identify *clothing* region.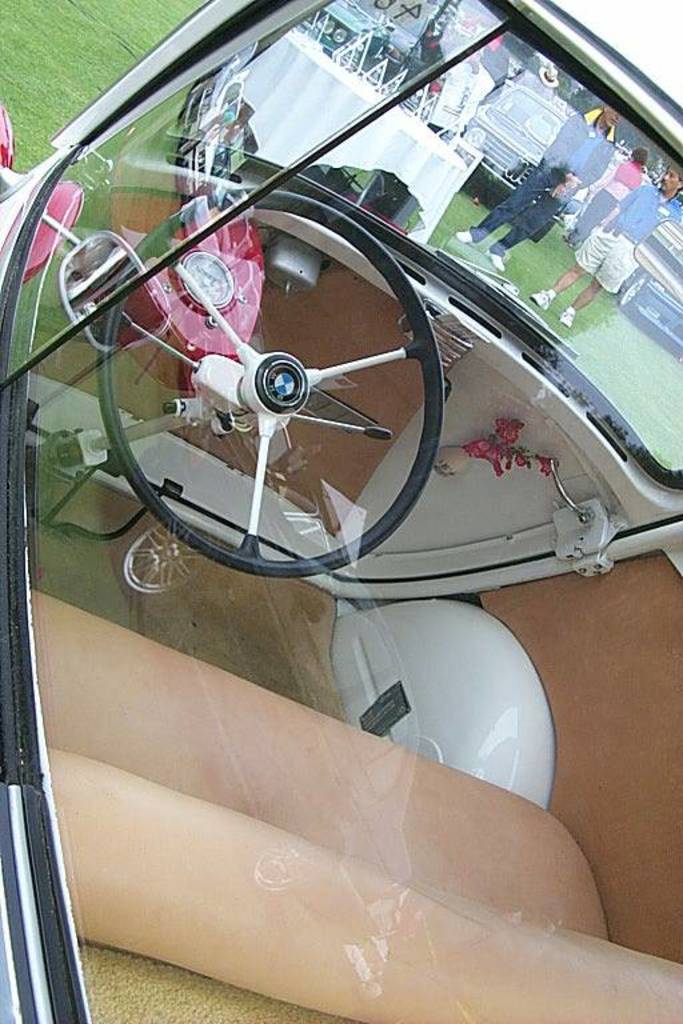
Region: detection(583, 151, 644, 248).
